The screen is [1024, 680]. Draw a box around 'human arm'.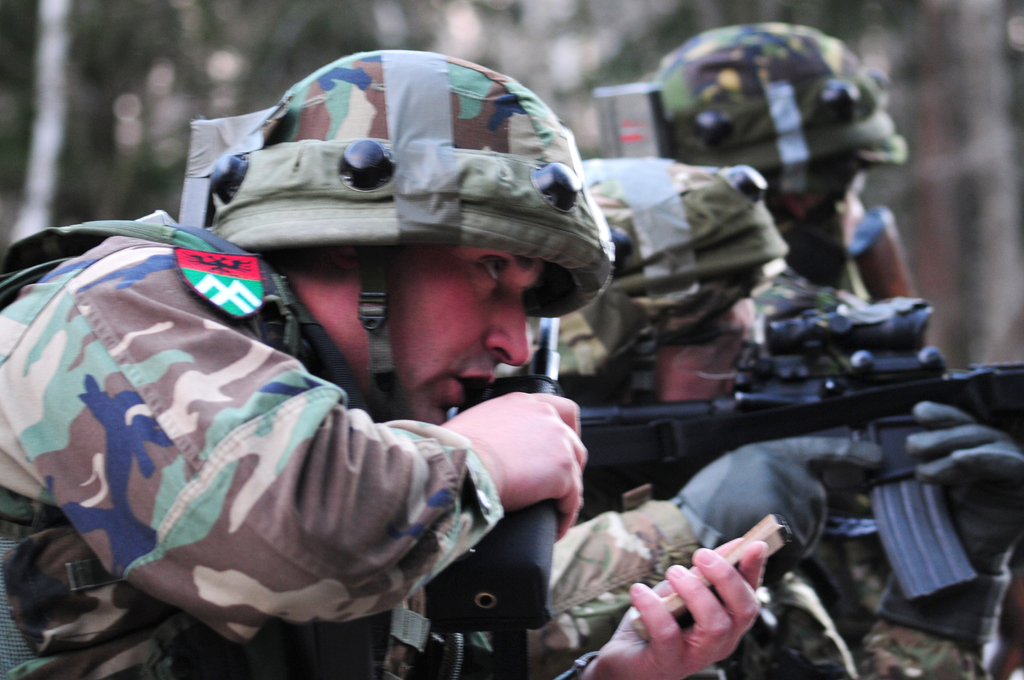
(x1=525, y1=434, x2=881, y2=679).
